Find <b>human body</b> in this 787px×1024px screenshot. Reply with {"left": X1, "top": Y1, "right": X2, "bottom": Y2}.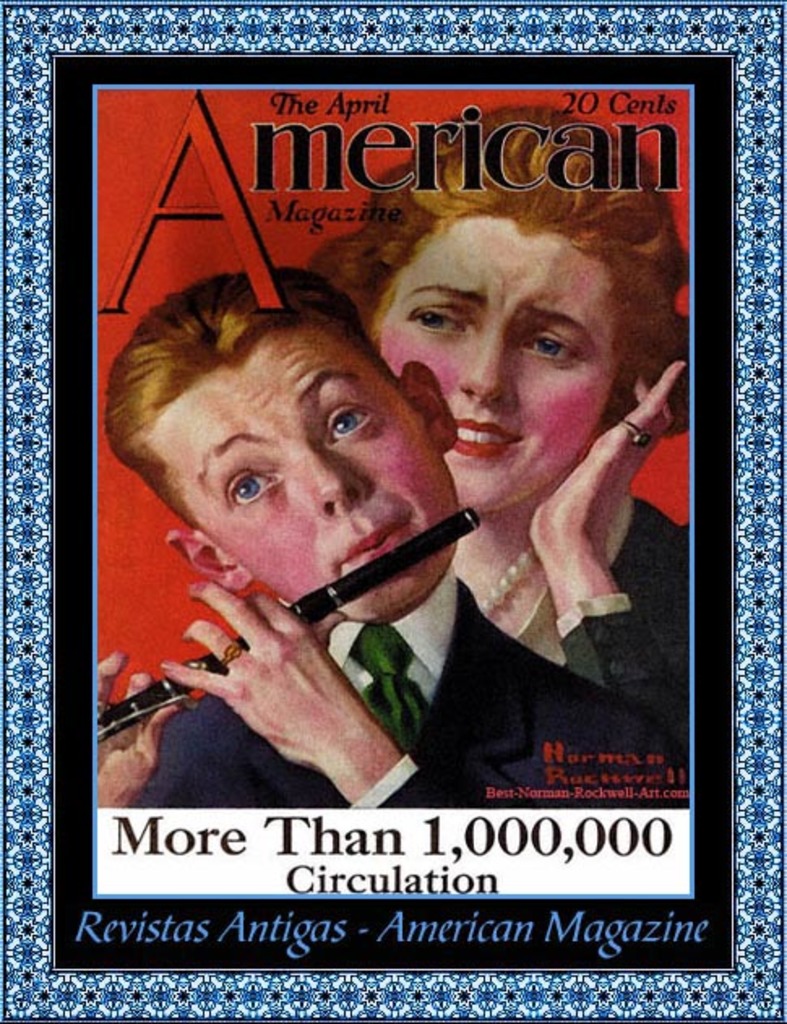
{"left": 316, "top": 101, "right": 683, "bottom": 781}.
